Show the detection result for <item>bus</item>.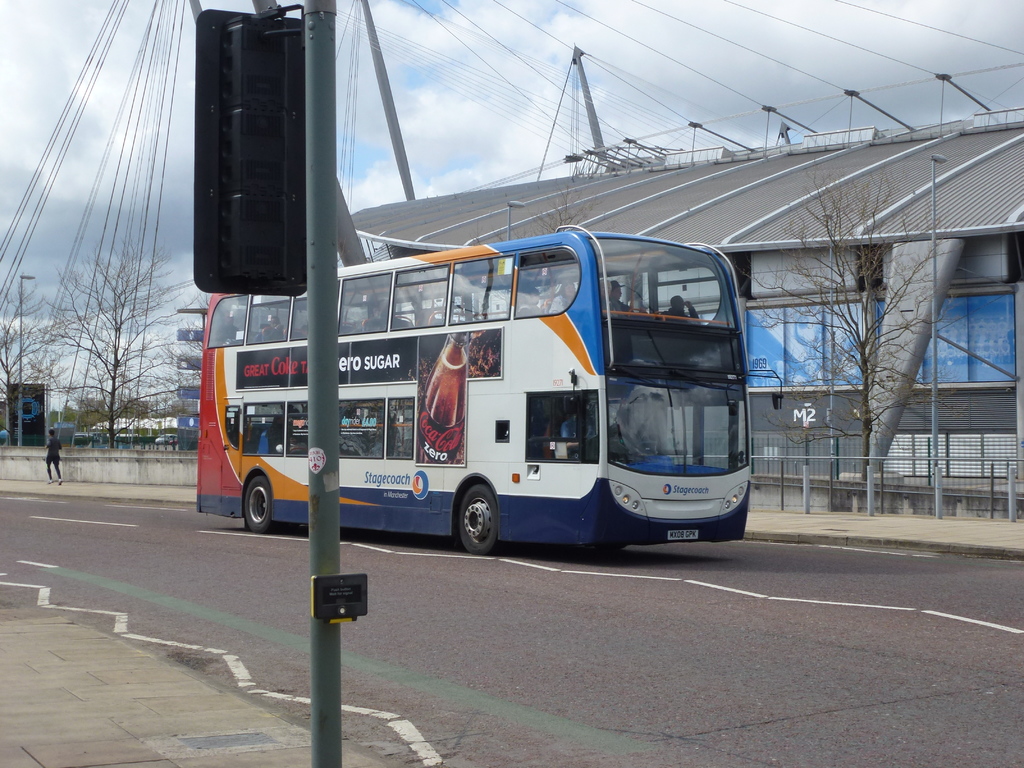
bbox=[192, 220, 787, 556].
